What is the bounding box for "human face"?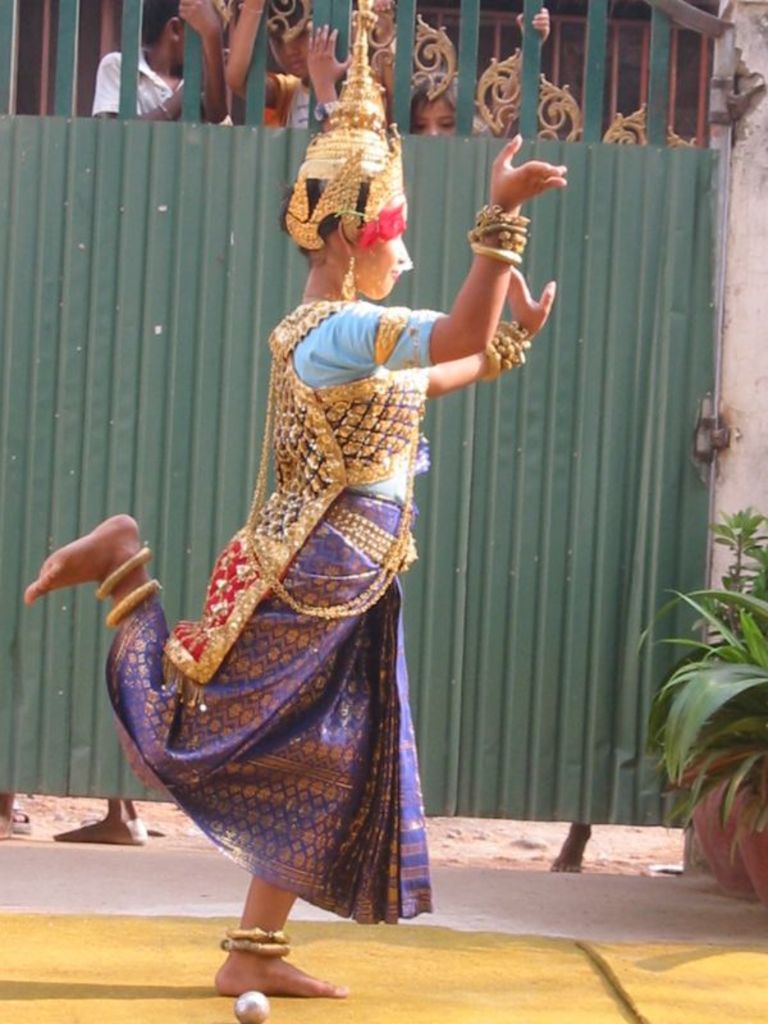
x1=366 y1=225 x2=417 y2=297.
